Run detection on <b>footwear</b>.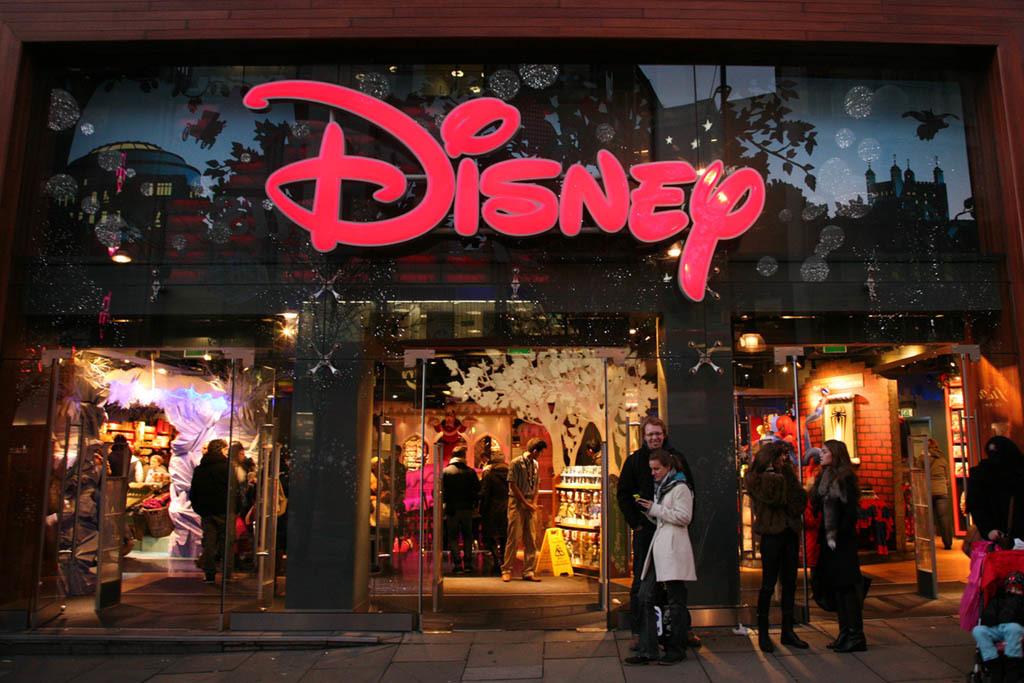
Result: bbox=[827, 633, 843, 646].
